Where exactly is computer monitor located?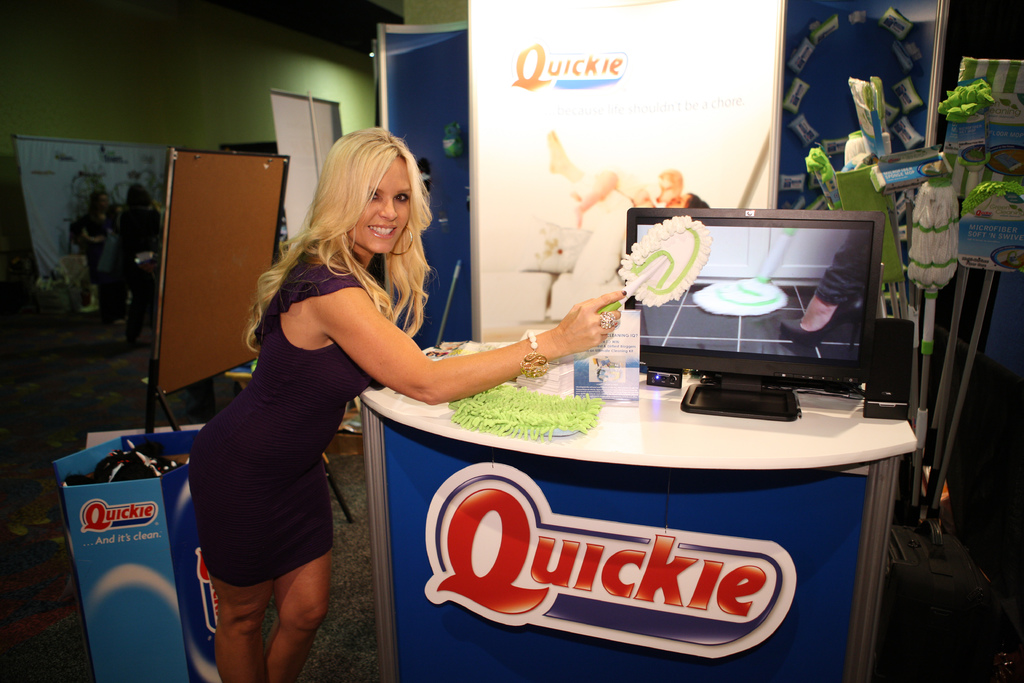
Its bounding box is (626,204,888,418).
